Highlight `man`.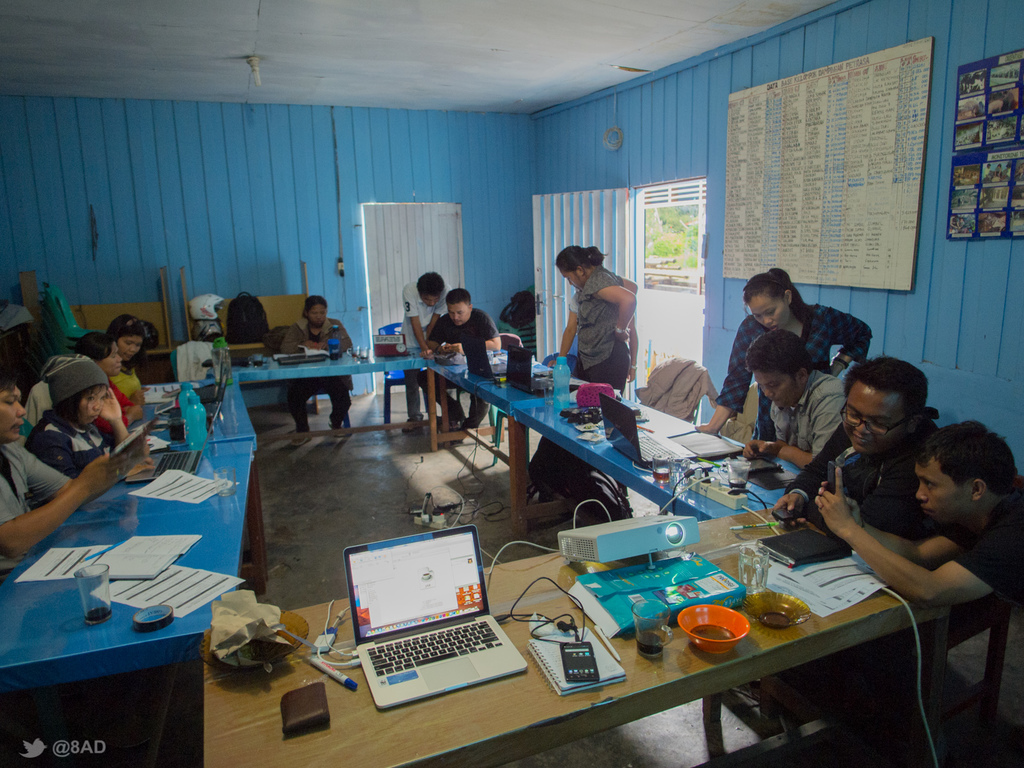
Highlighted region: x1=0, y1=372, x2=119, y2=590.
